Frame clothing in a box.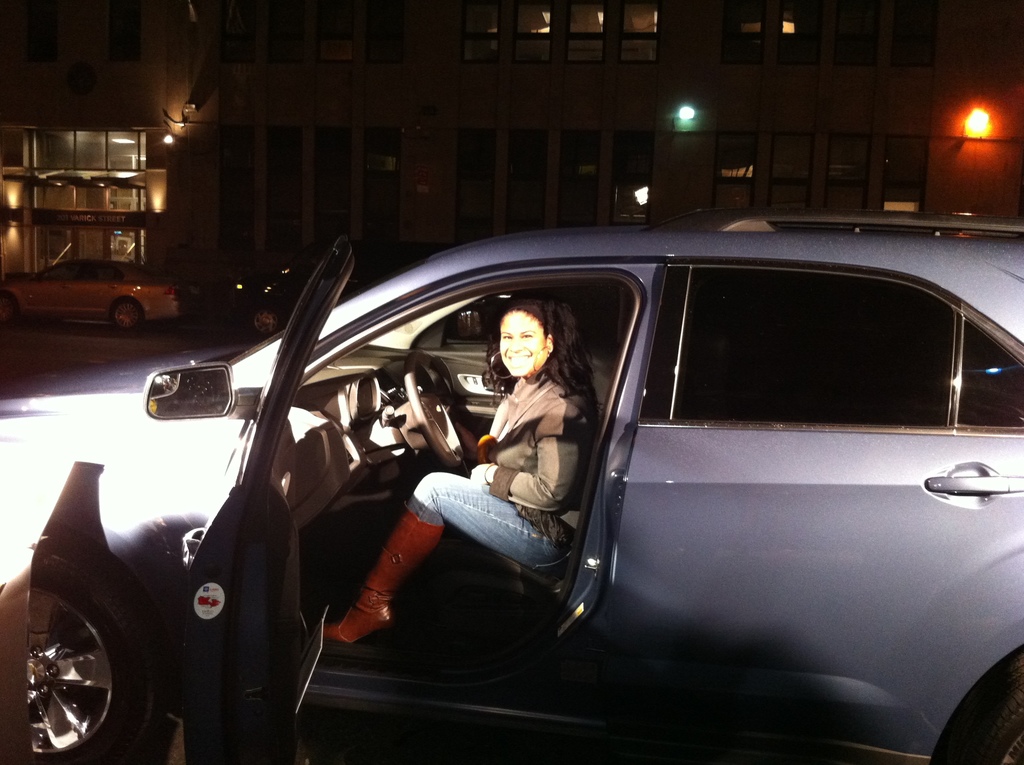
region(398, 363, 600, 567).
